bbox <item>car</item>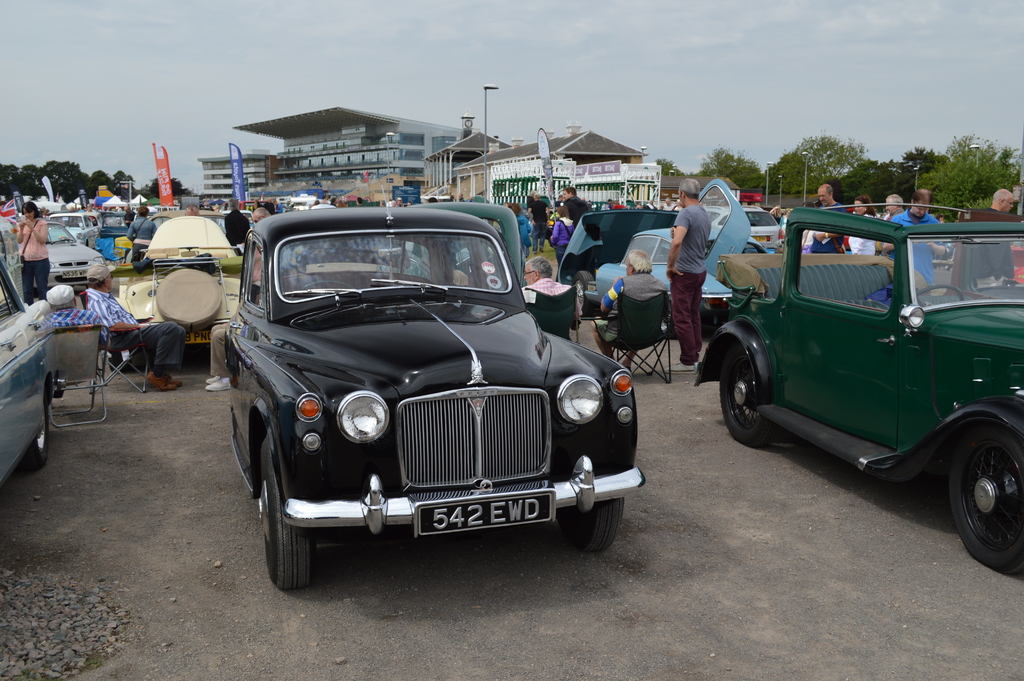
rect(692, 201, 1023, 577)
